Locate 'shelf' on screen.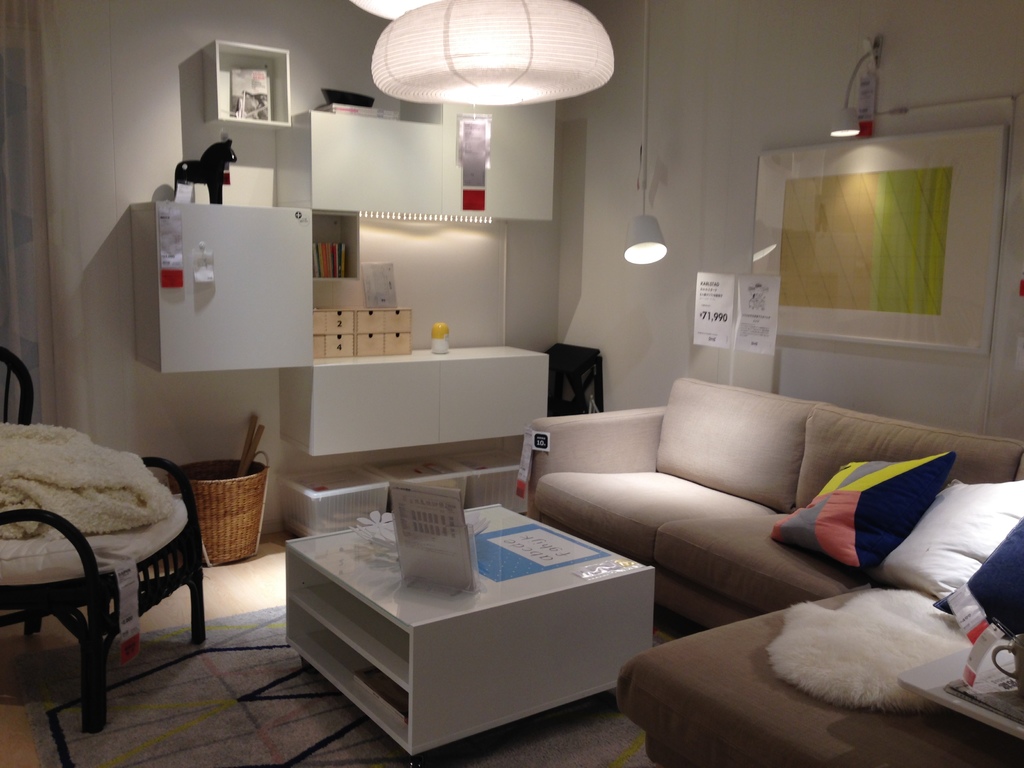
On screen at x1=312, y1=269, x2=535, y2=383.
